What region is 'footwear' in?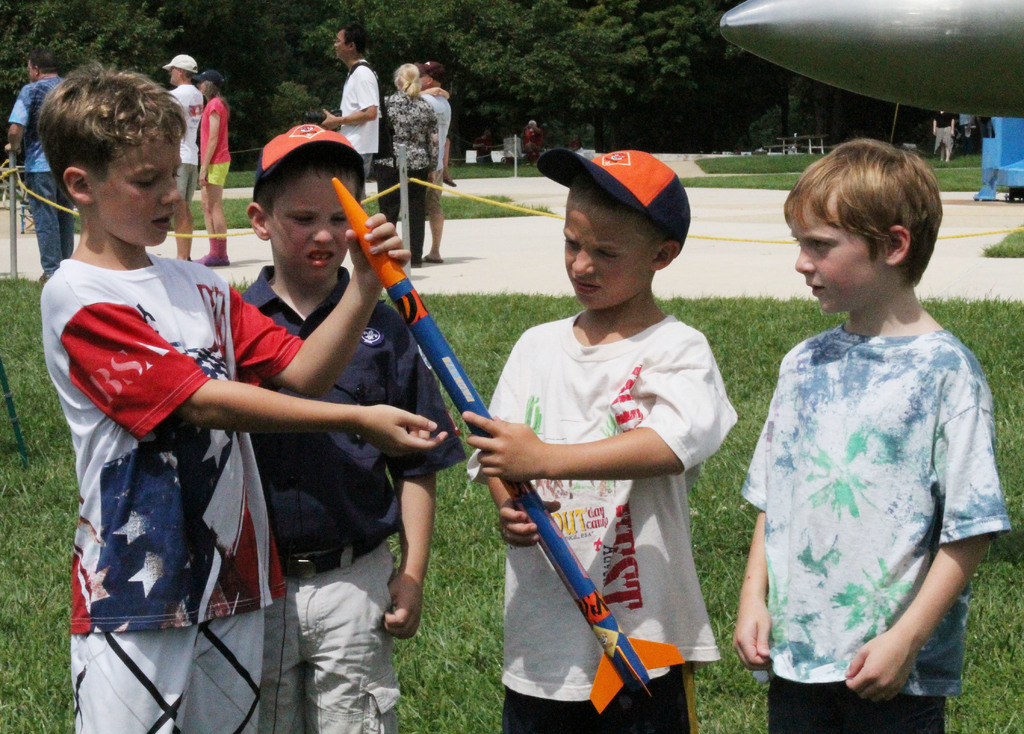
BBox(191, 251, 213, 267).
